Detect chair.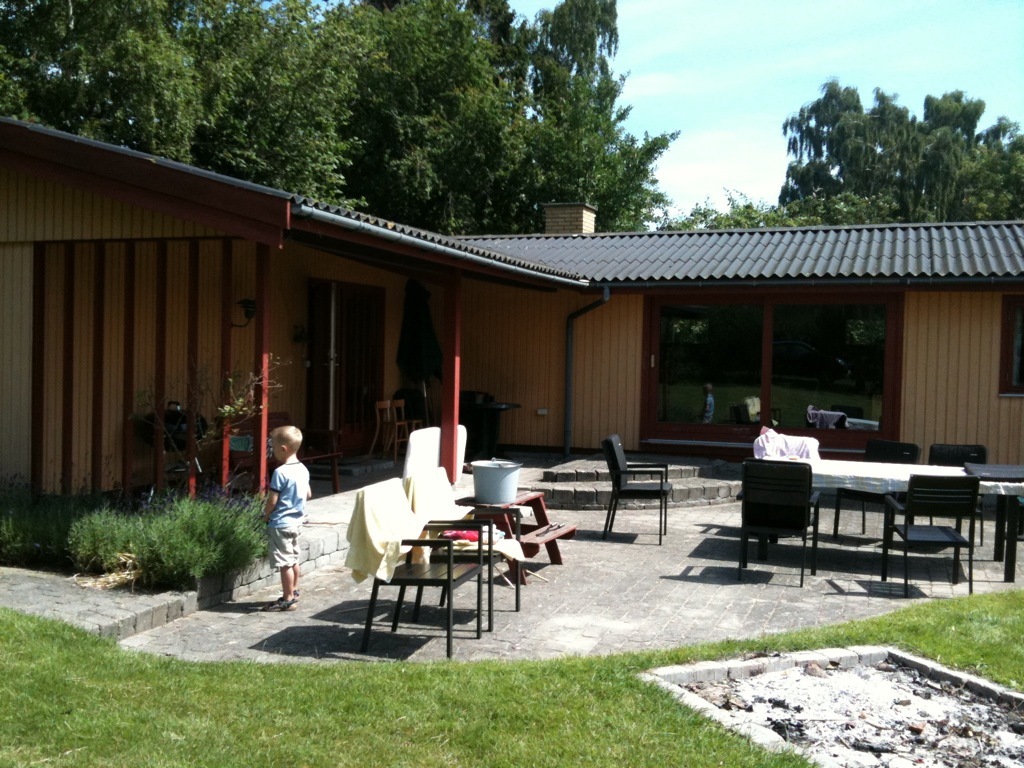
Detected at <region>390, 400, 420, 454</region>.
